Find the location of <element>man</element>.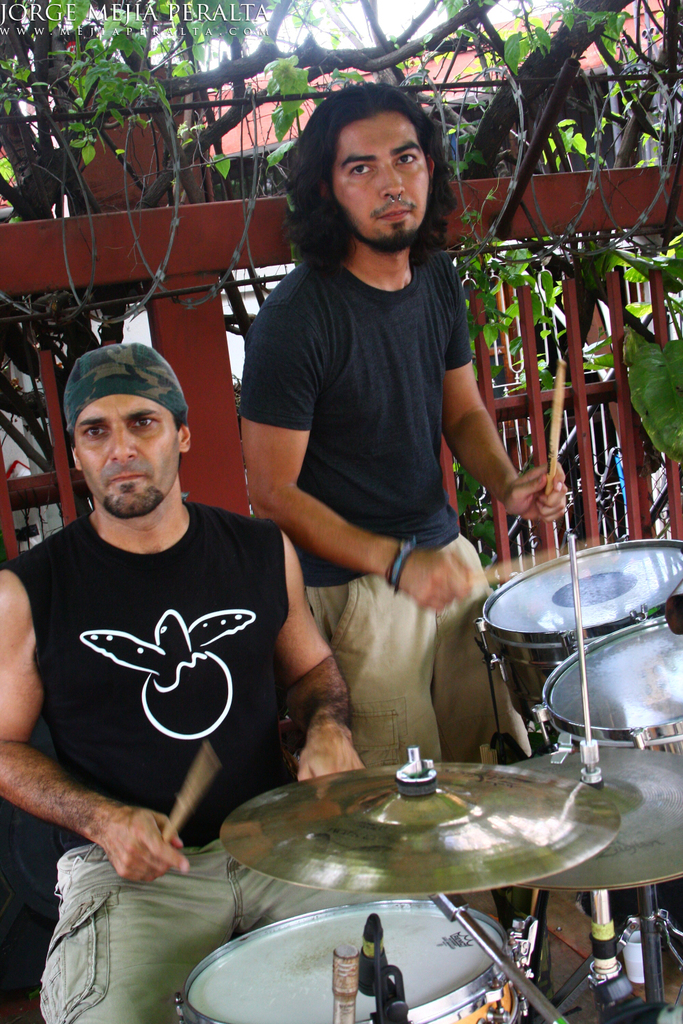
Location: [left=215, top=76, right=541, bottom=804].
